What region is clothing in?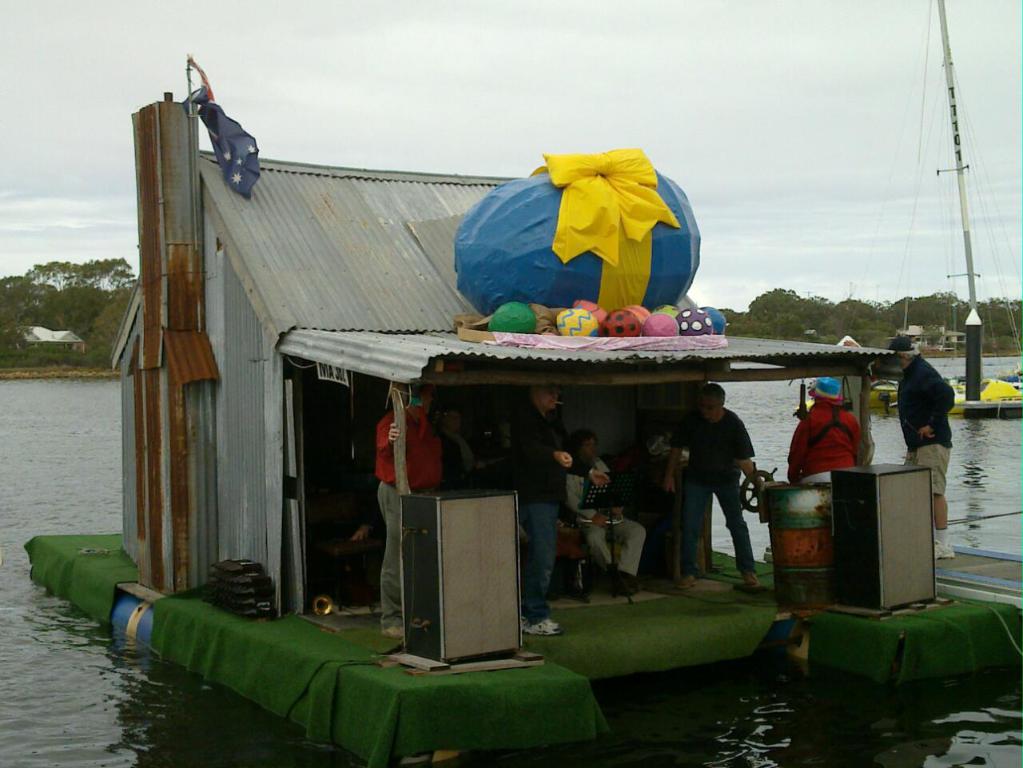
l=376, t=408, r=445, b=627.
